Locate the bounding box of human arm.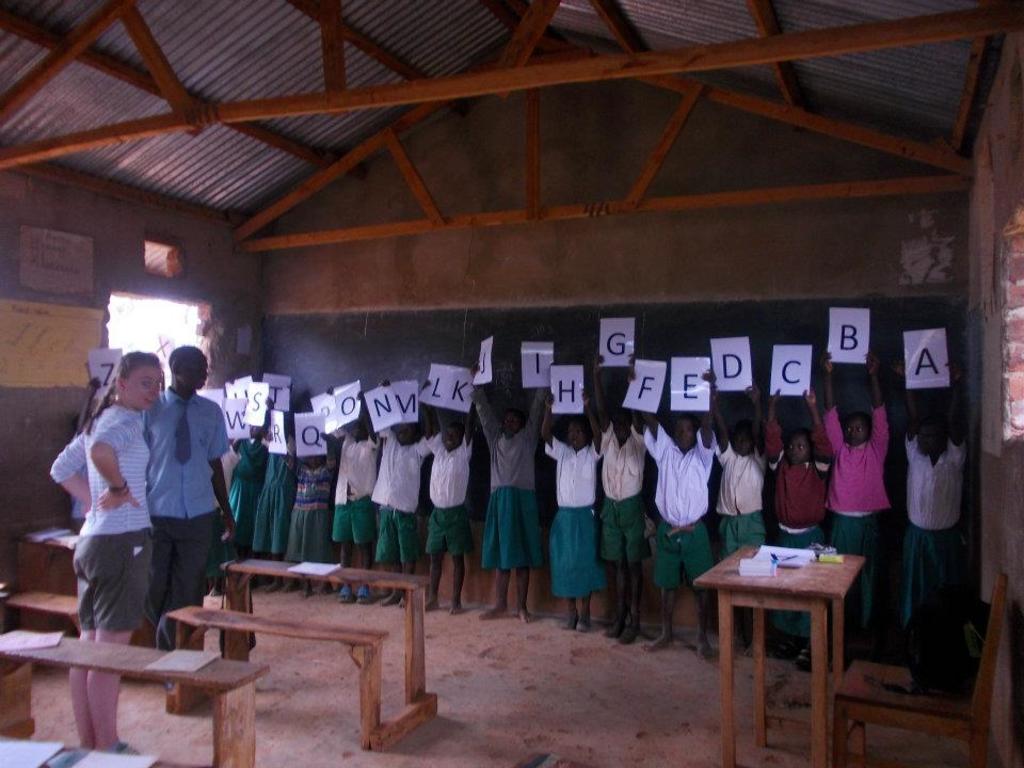
Bounding box: (left=356, top=387, right=377, bottom=450).
